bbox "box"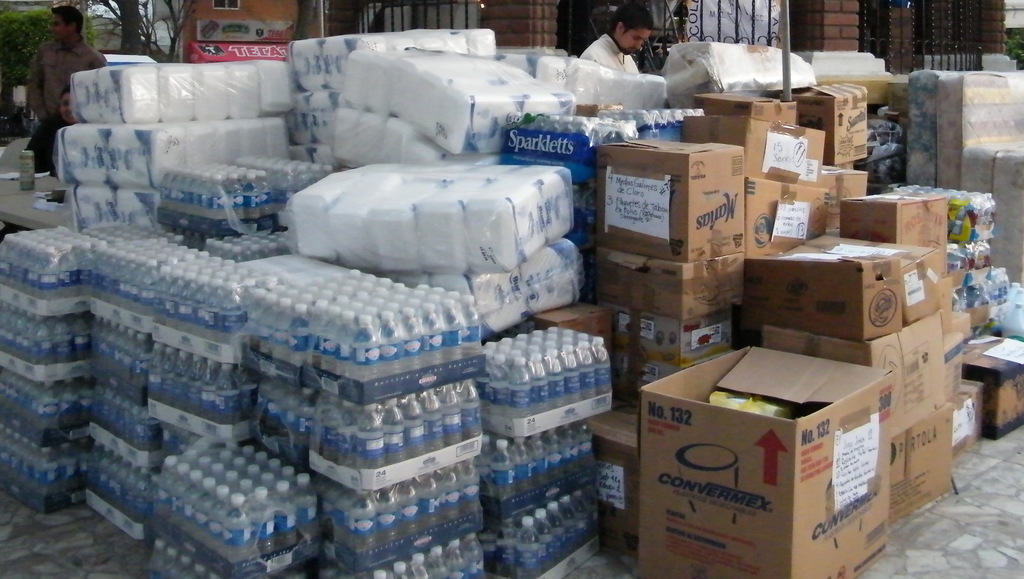
<bbox>815, 73, 891, 105</bbox>
